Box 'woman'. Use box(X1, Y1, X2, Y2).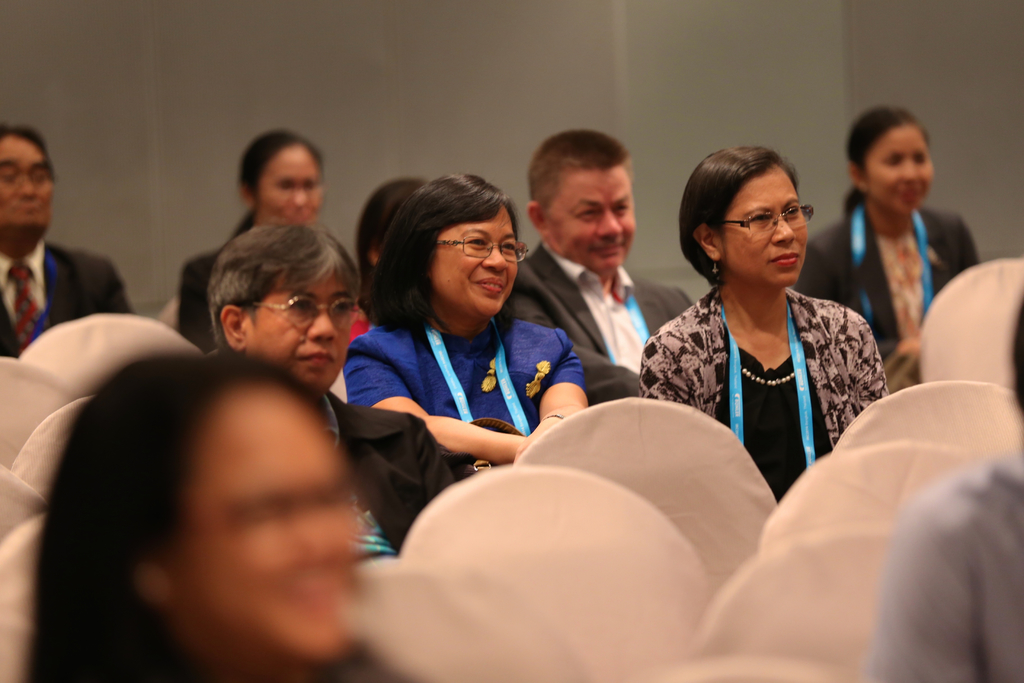
box(340, 170, 589, 484).
